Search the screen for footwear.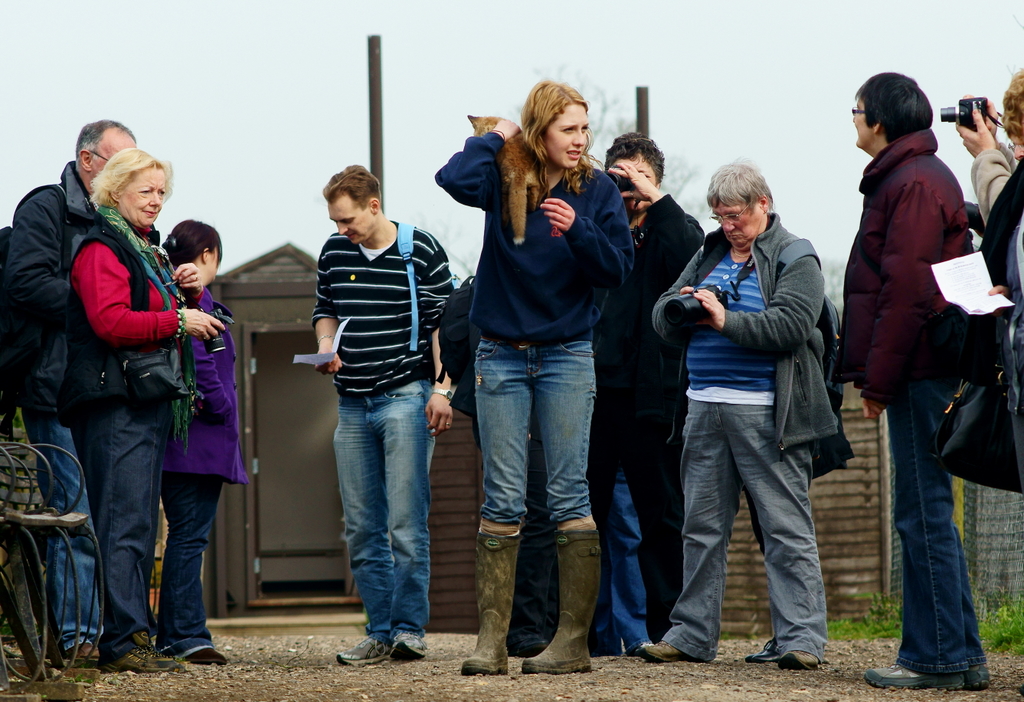
Found at crop(781, 651, 820, 673).
